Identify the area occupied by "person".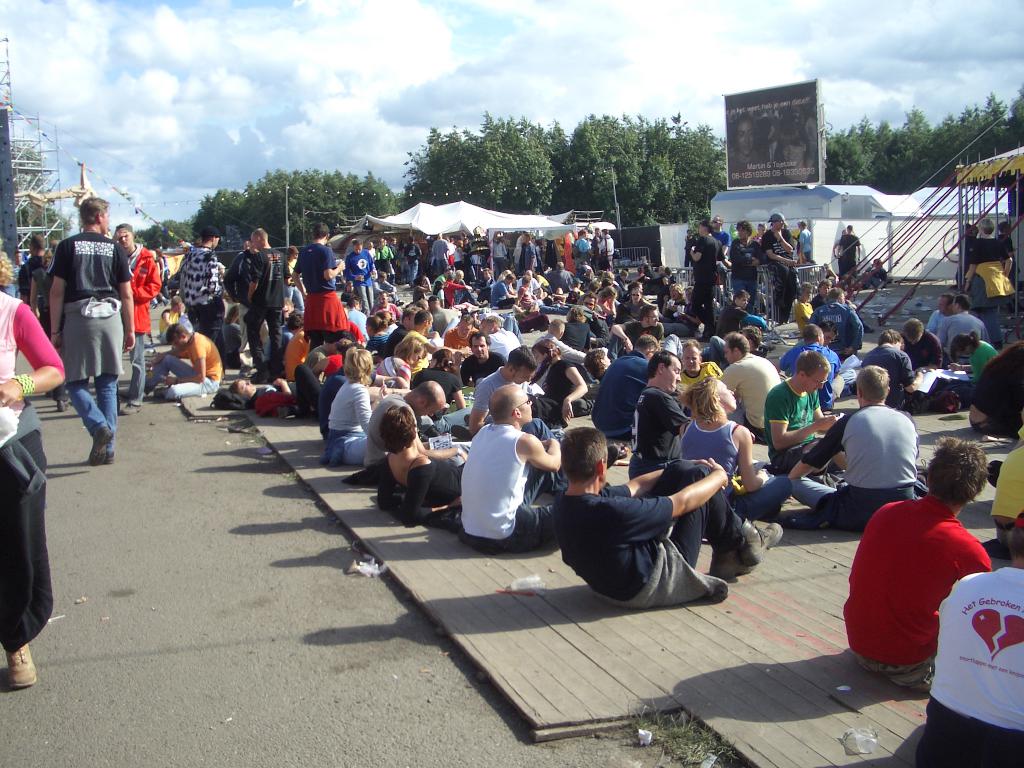
Area: crop(456, 381, 610, 550).
